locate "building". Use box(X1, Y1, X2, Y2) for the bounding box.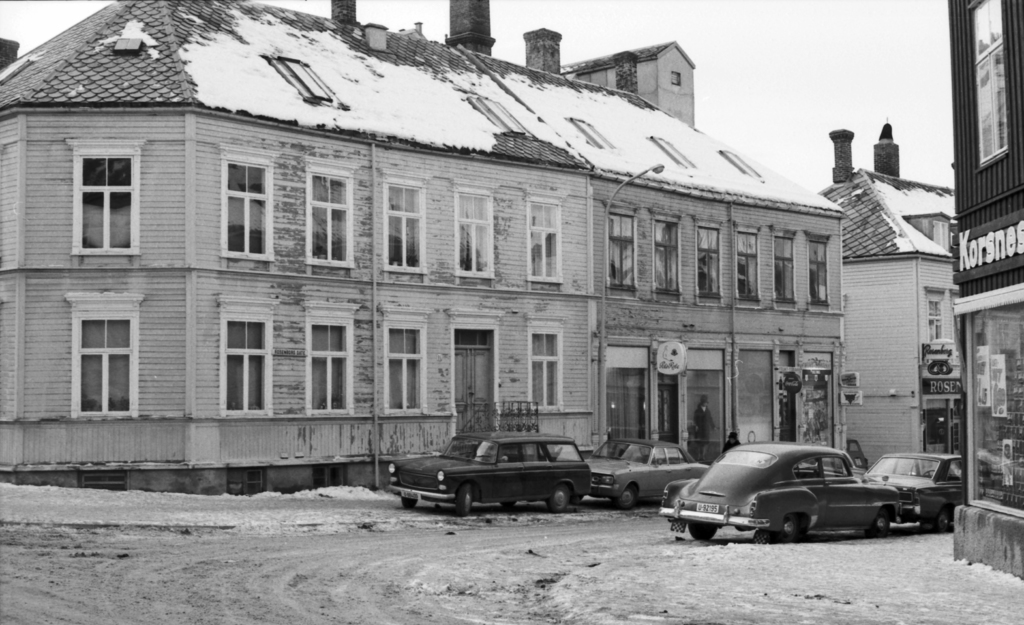
box(823, 114, 956, 474).
